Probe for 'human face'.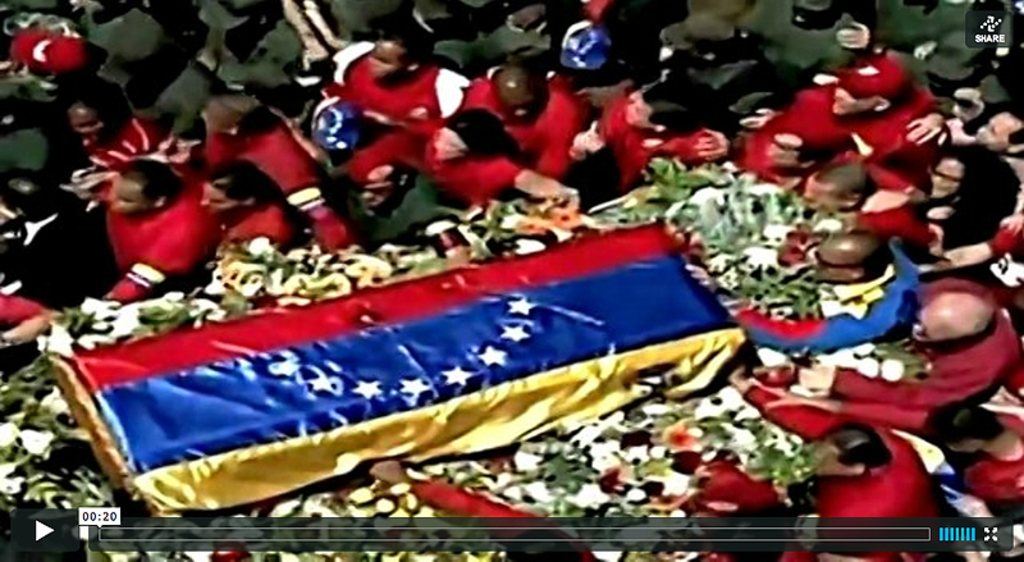
Probe result: {"left": 933, "top": 157, "right": 963, "bottom": 197}.
